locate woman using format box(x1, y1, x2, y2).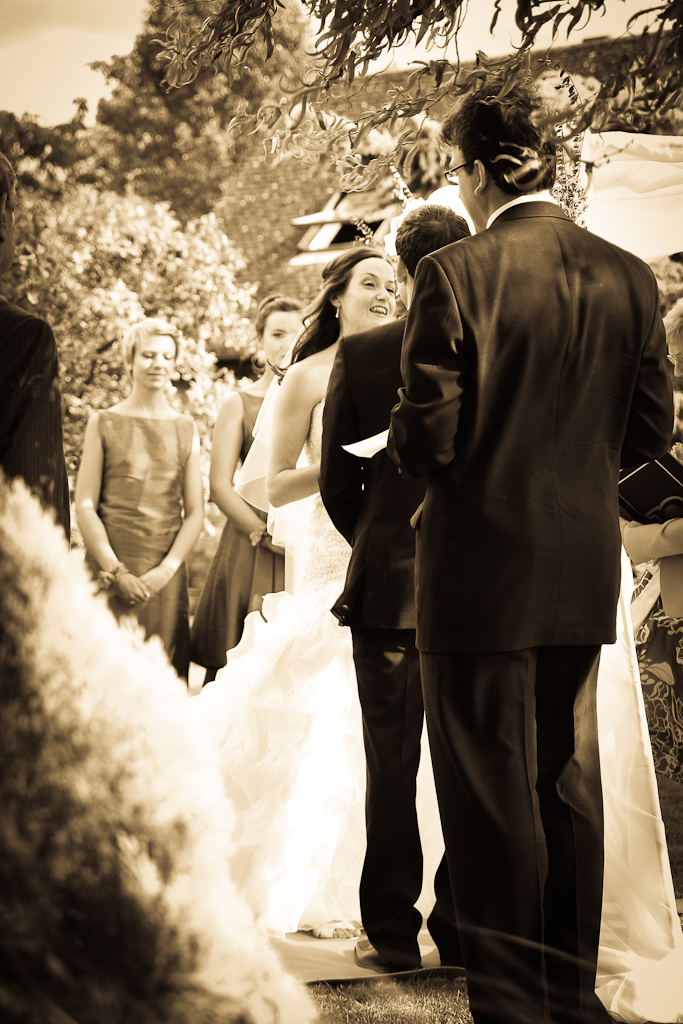
box(200, 281, 315, 682).
